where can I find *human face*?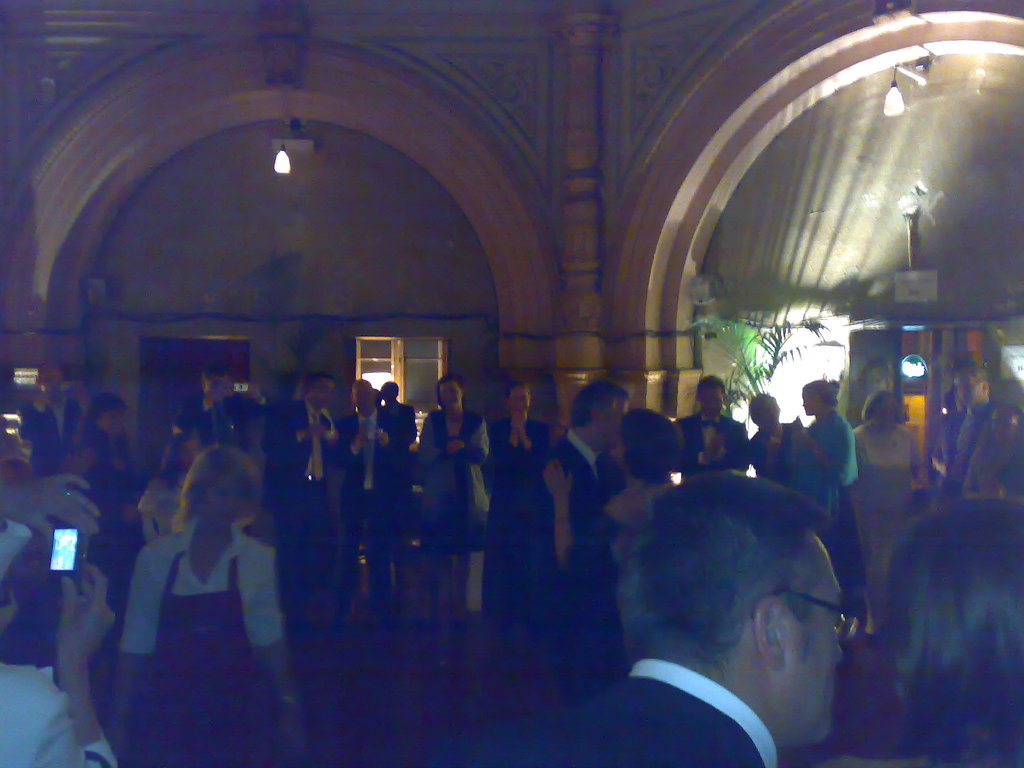
You can find it at bbox=(770, 536, 845, 739).
